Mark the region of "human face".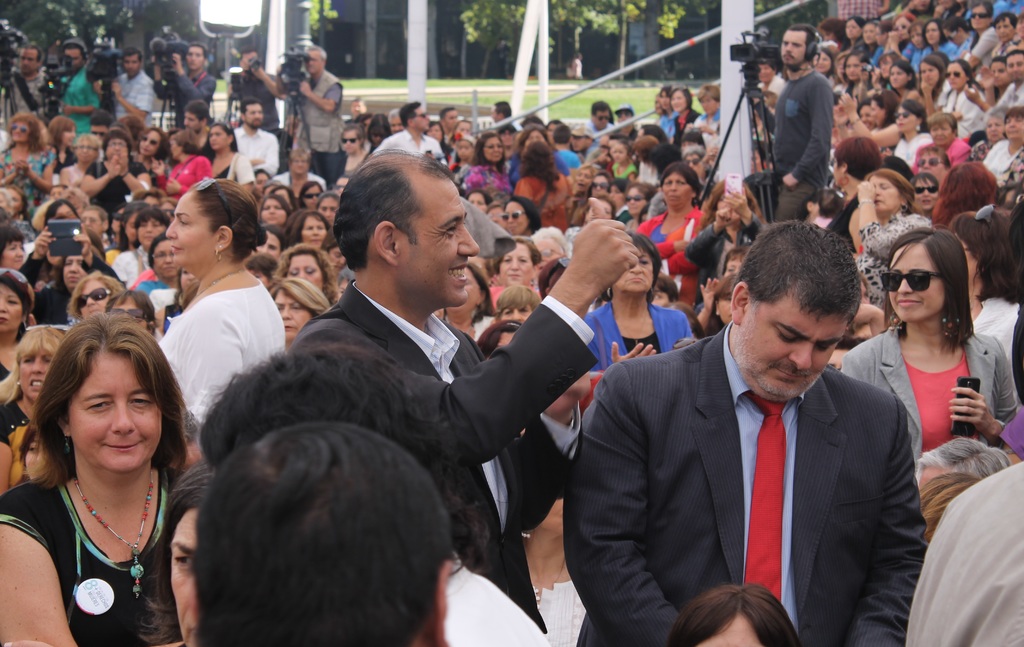
Region: l=612, t=248, r=653, b=294.
